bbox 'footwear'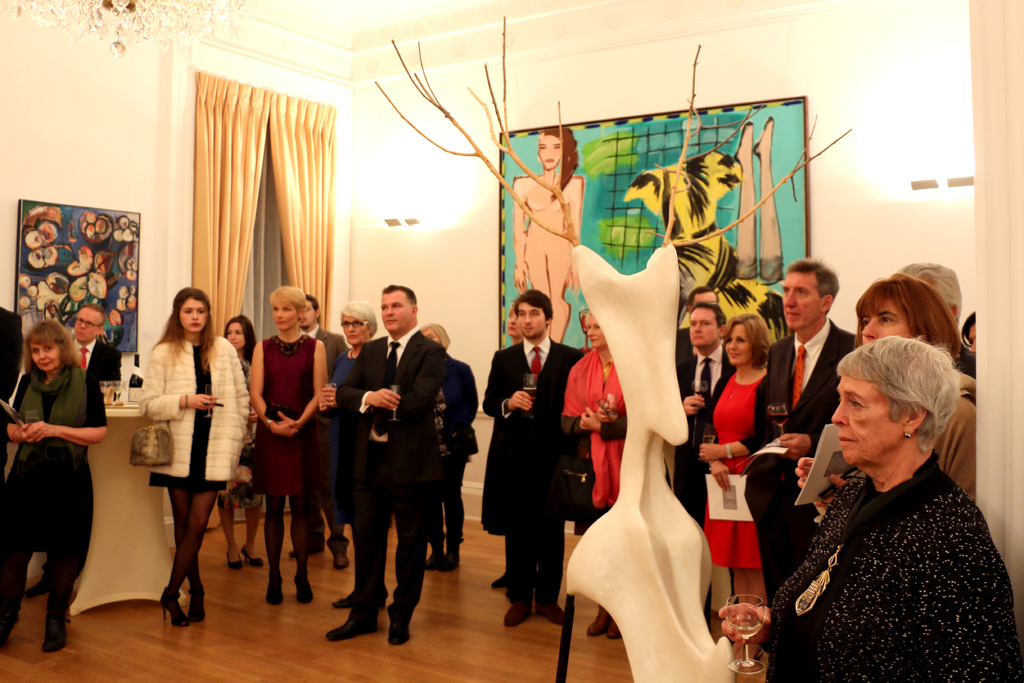
Rect(319, 609, 378, 641)
